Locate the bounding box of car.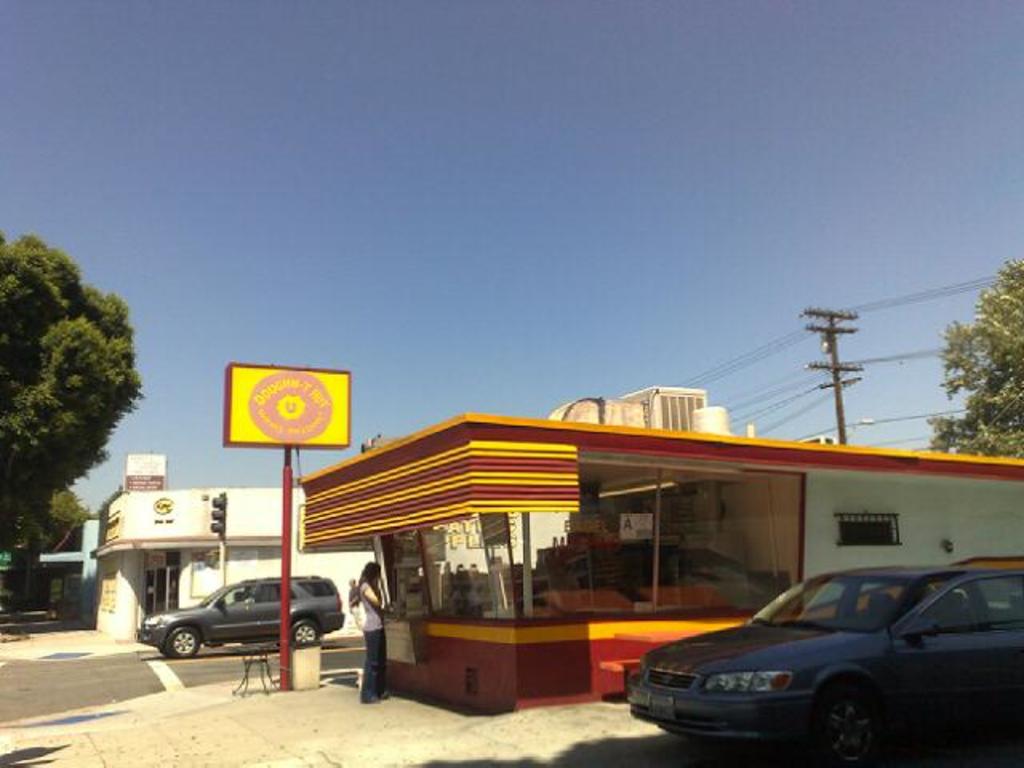
Bounding box: x1=605 y1=562 x2=1023 y2=760.
